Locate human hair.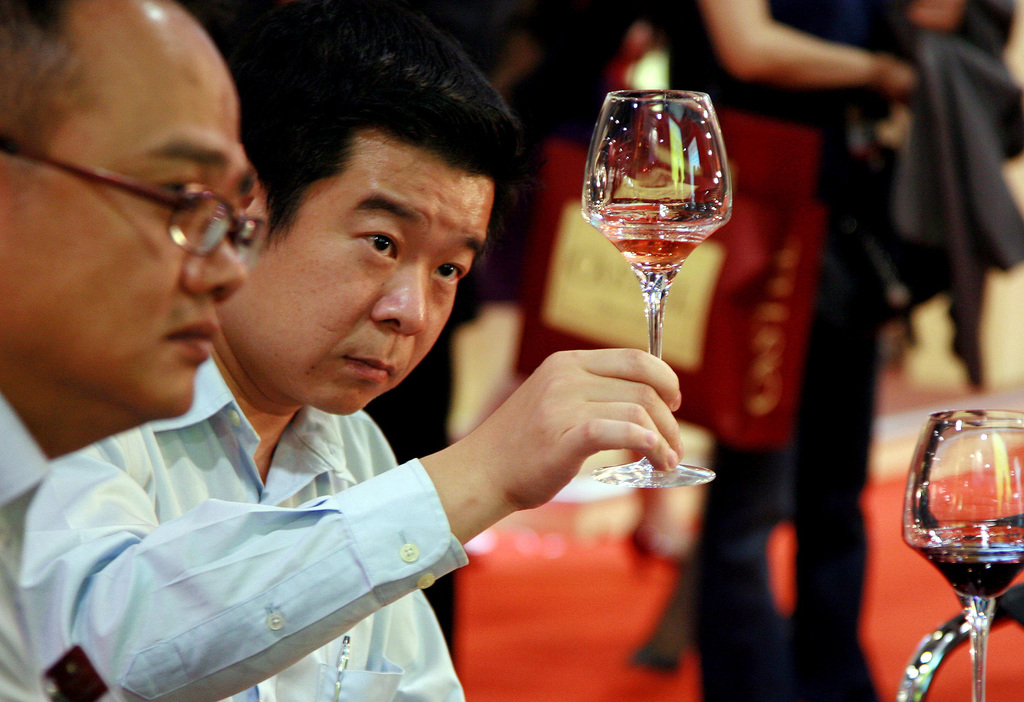
Bounding box: 0:0:98:176.
